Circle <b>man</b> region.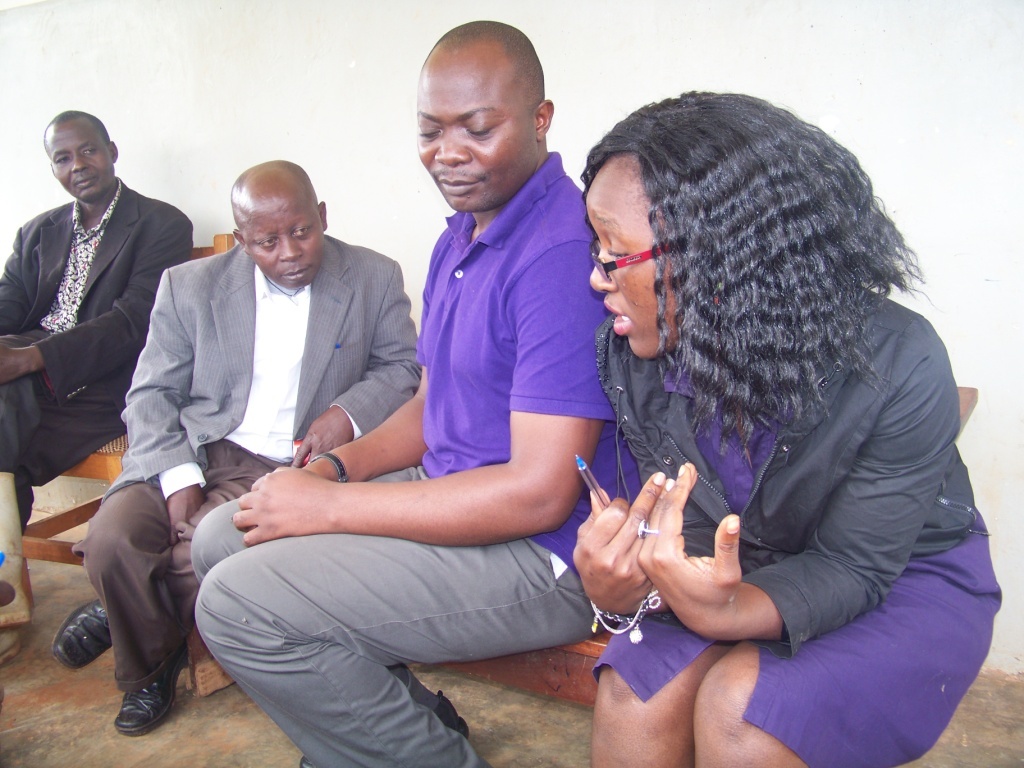
Region: BBox(3, 102, 178, 560).
